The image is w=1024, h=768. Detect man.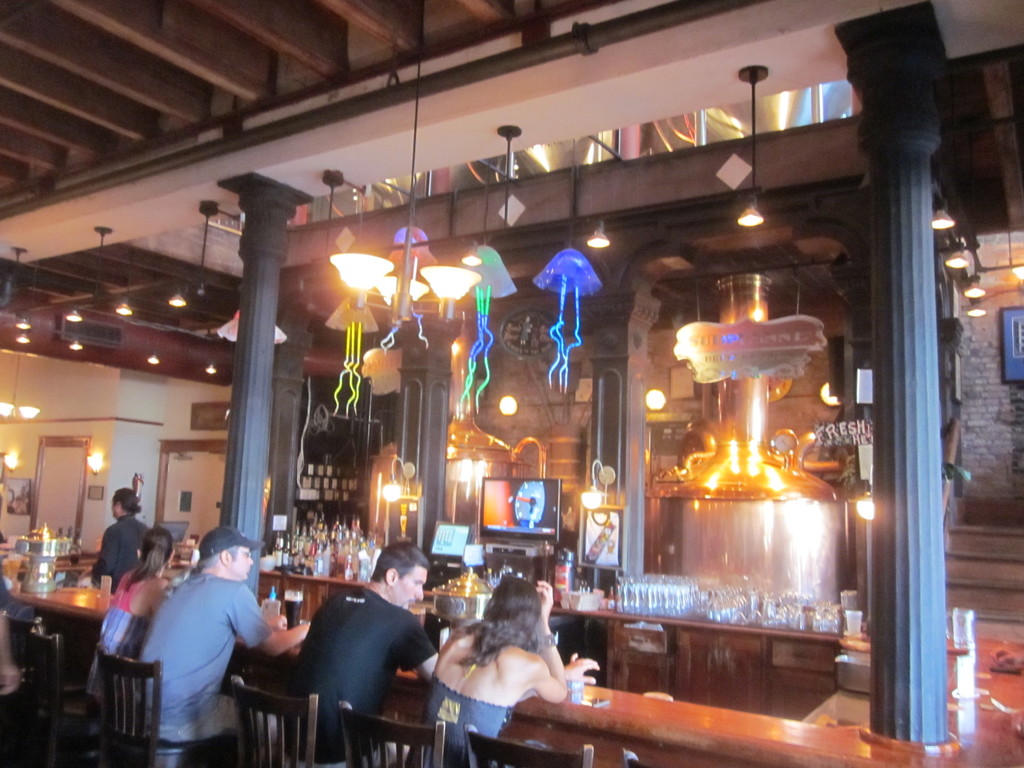
Detection: {"x1": 132, "y1": 525, "x2": 310, "y2": 742}.
